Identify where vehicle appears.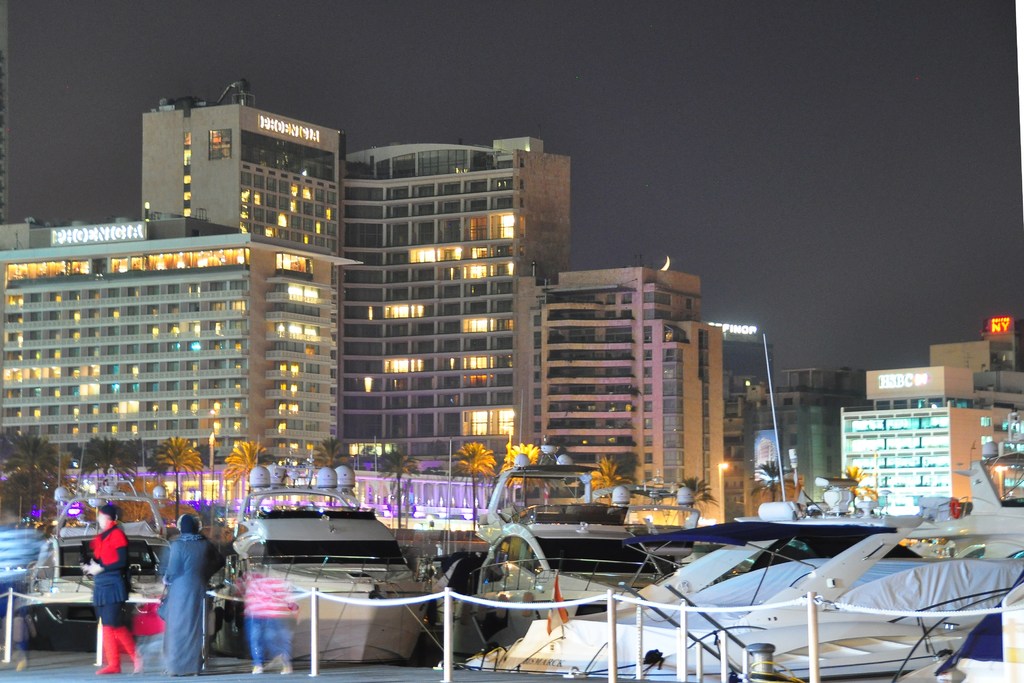
Appears at detection(15, 492, 163, 634).
